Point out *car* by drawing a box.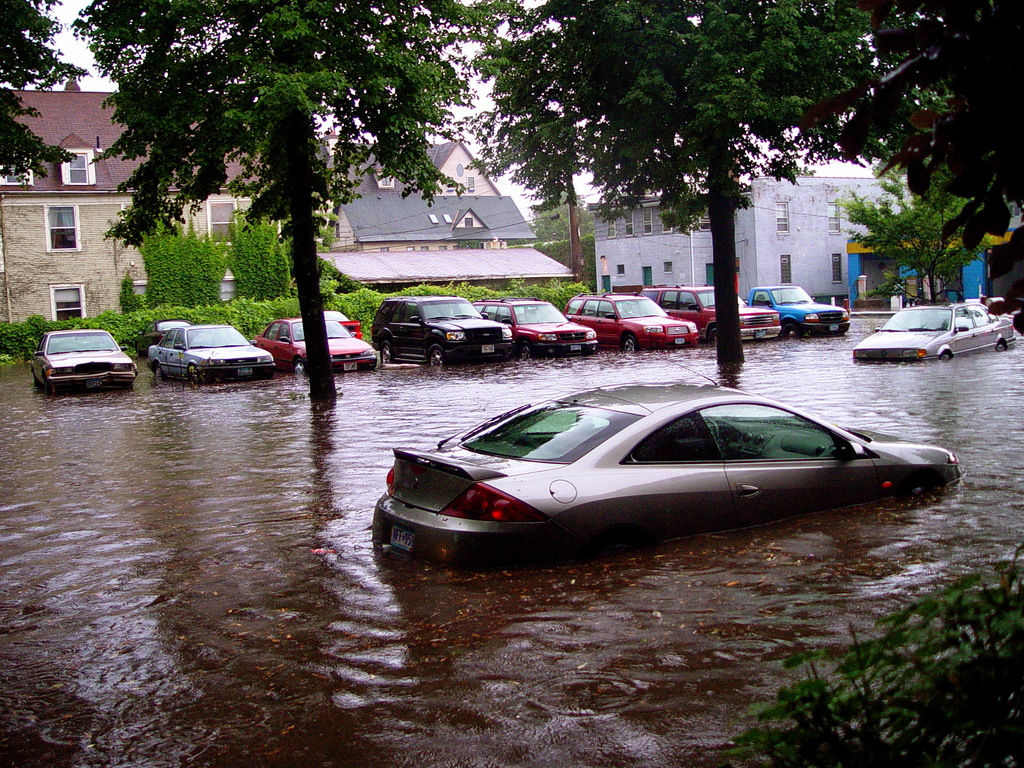
355:396:963:574.
